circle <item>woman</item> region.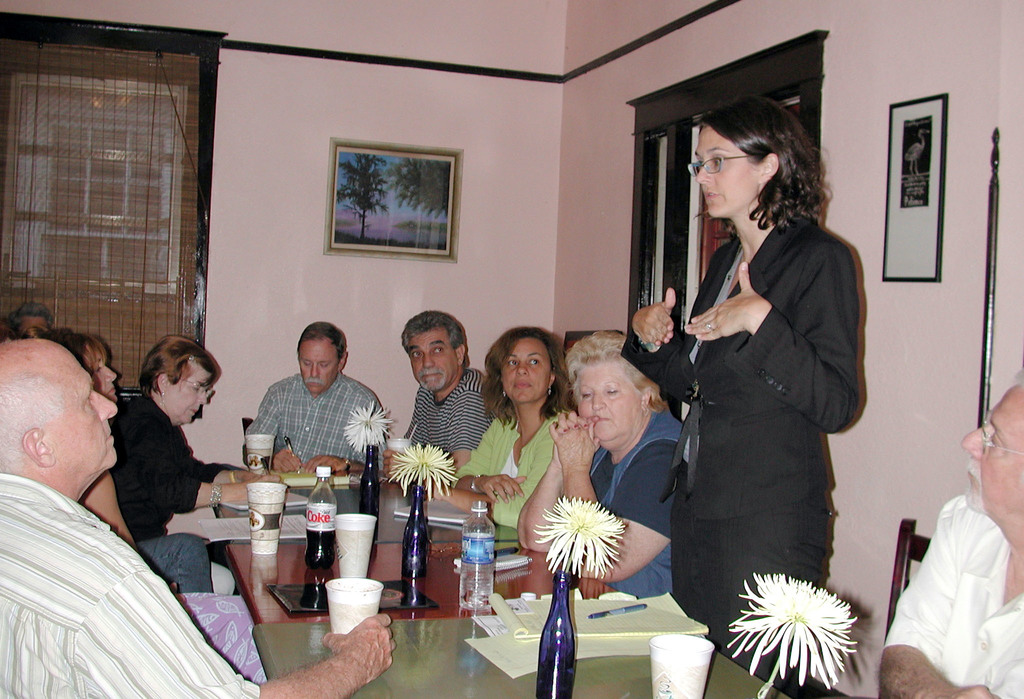
Region: 107,330,283,596.
